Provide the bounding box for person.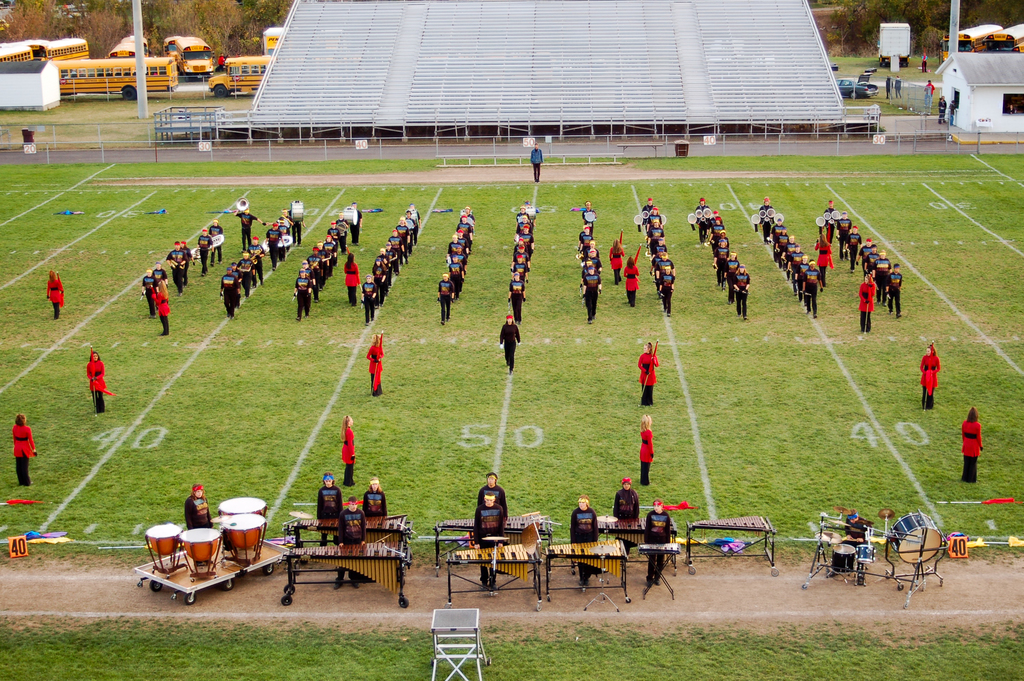
(939, 99, 946, 124).
